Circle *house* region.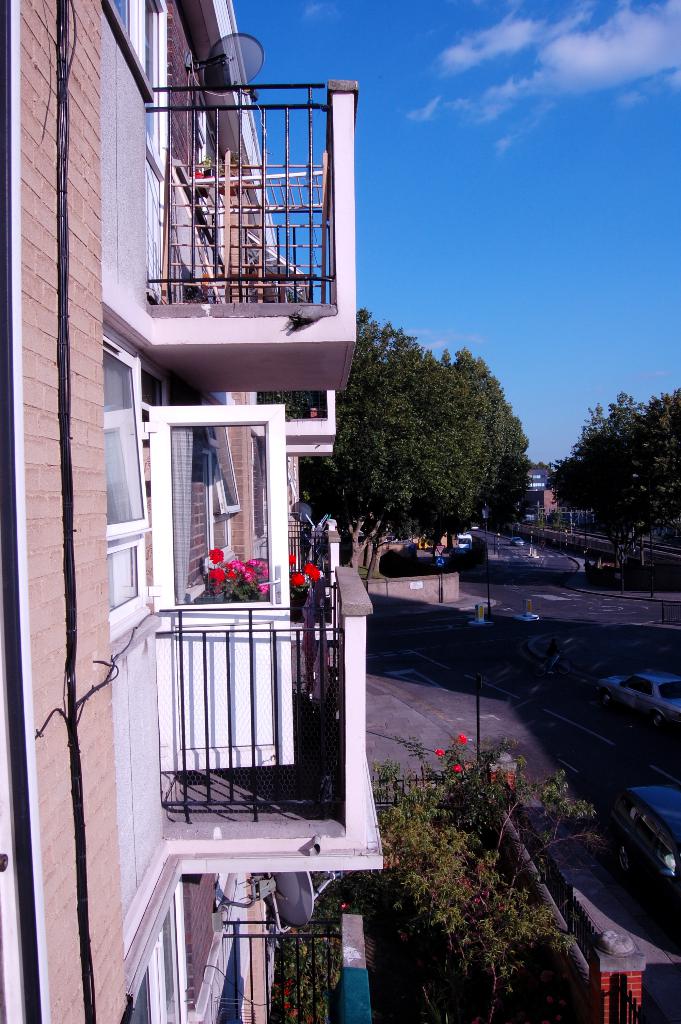
Region: left=0, top=0, right=385, bottom=1023.
